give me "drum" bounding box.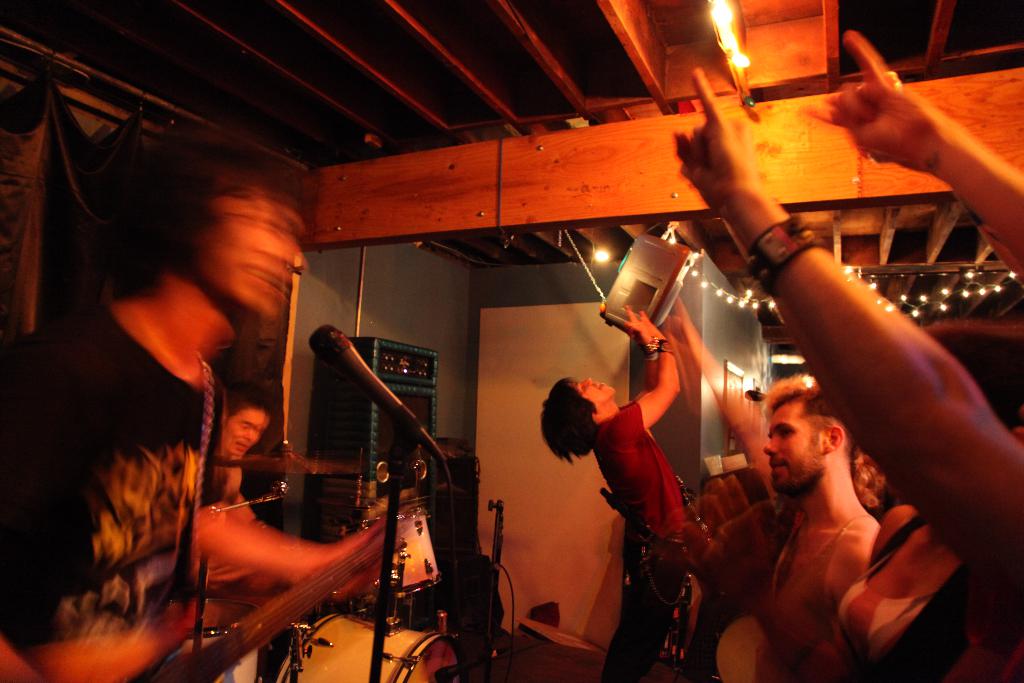
335,507,442,605.
